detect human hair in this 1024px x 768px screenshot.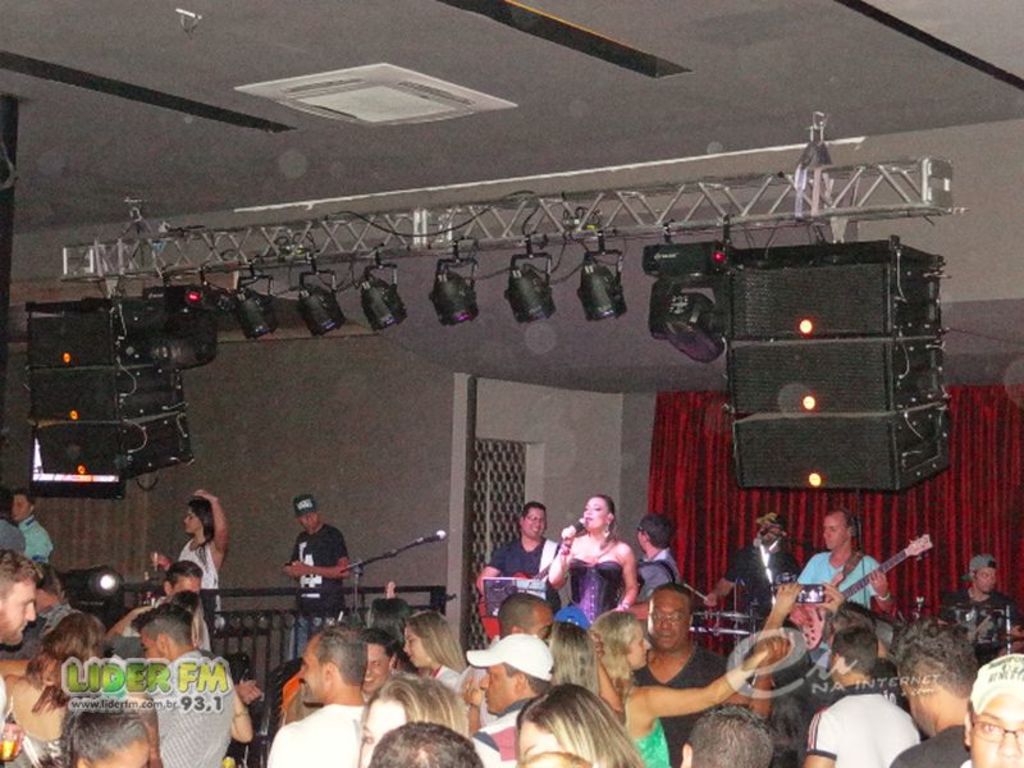
Detection: region(0, 548, 41, 616).
